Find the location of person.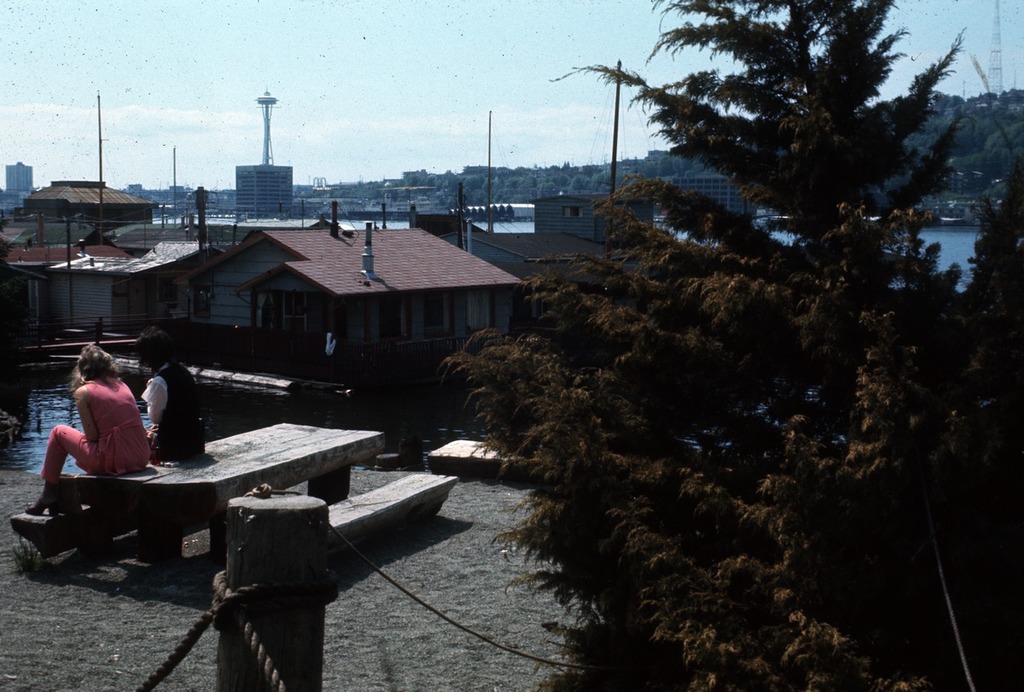
Location: region(45, 346, 143, 506).
